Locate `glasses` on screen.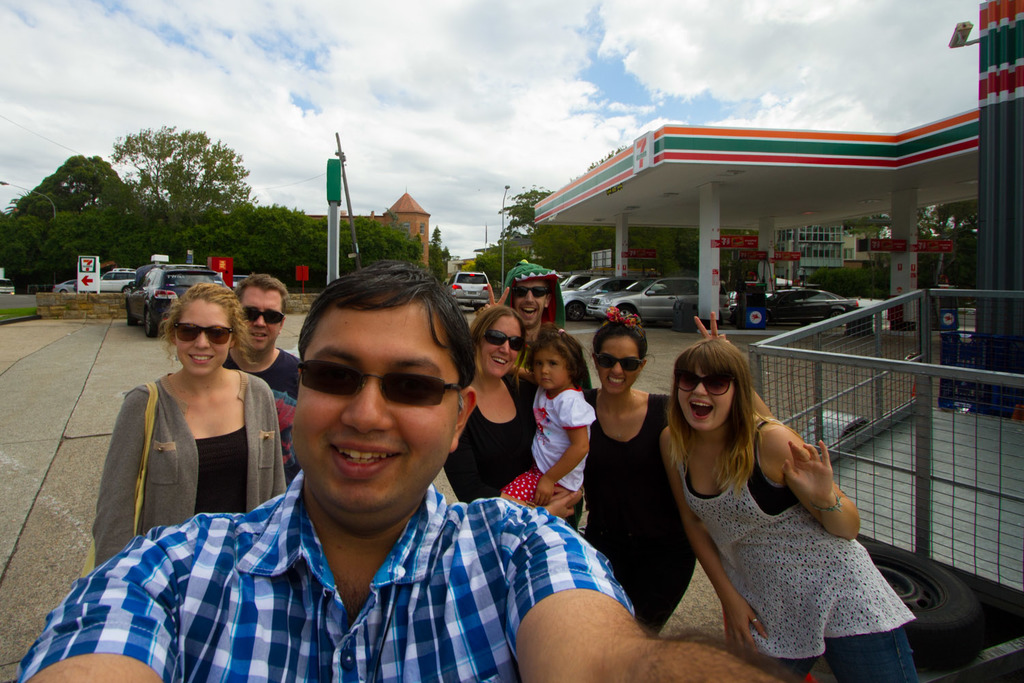
On screen at bbox=[512, 284, 548, 301].
